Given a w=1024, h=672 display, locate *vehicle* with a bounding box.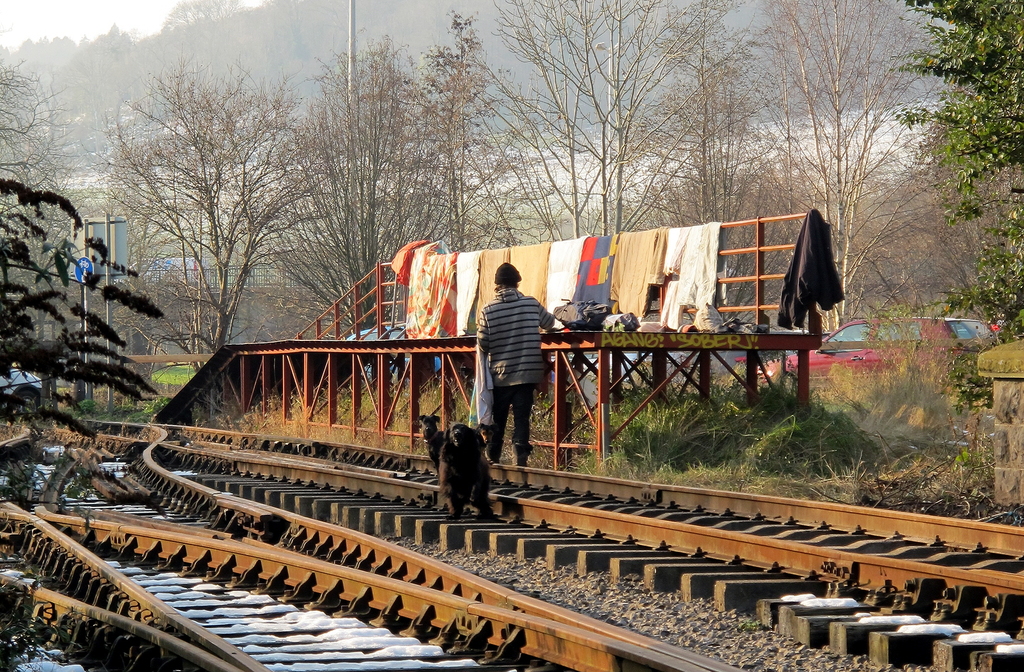
Located: crop(331, 328, 454, 386).
